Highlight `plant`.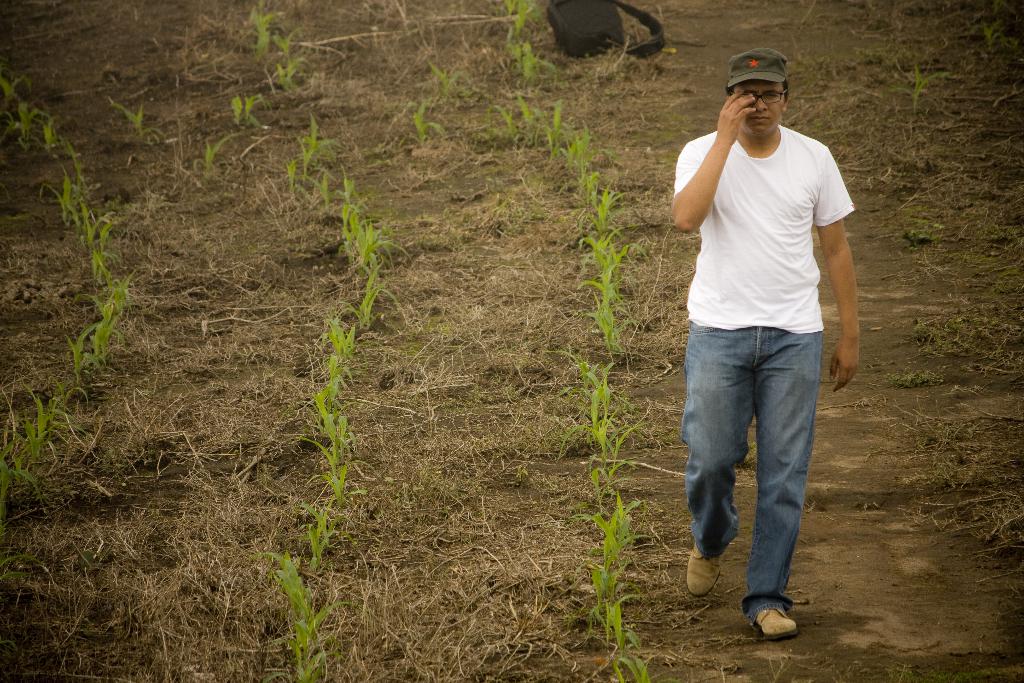
Highlighted region: BBox(0, 553, 48, 574).
